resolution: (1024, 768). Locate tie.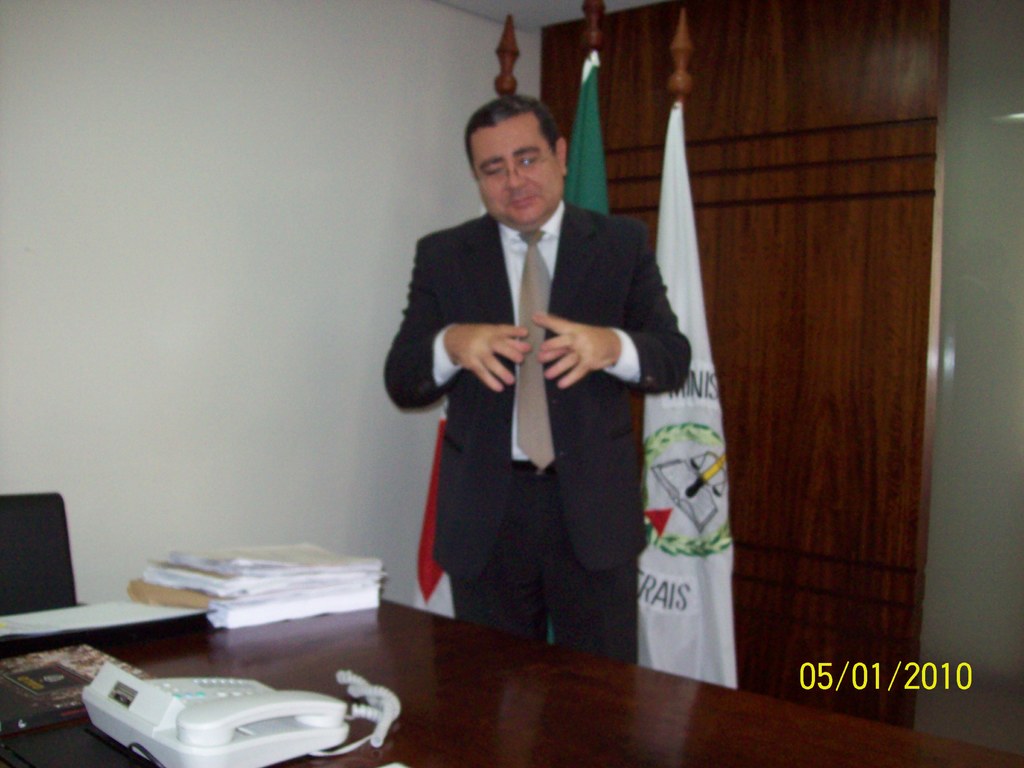
region(515, 228, 555, 468).
